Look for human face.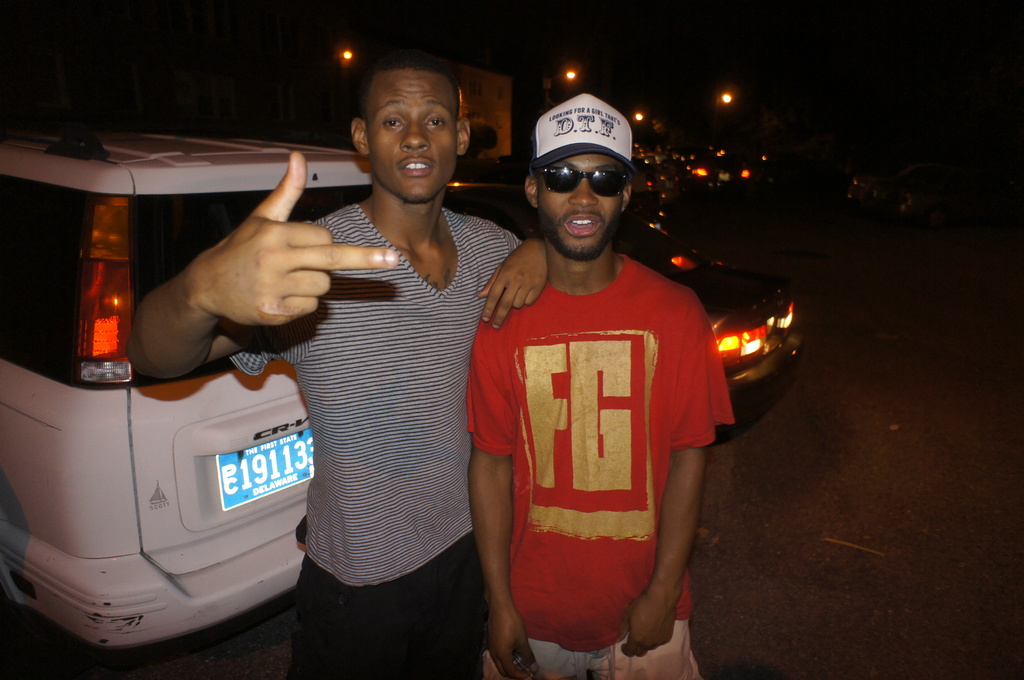
Found: pyautogui.locateOnScreen(367, 63, 458, 204).
